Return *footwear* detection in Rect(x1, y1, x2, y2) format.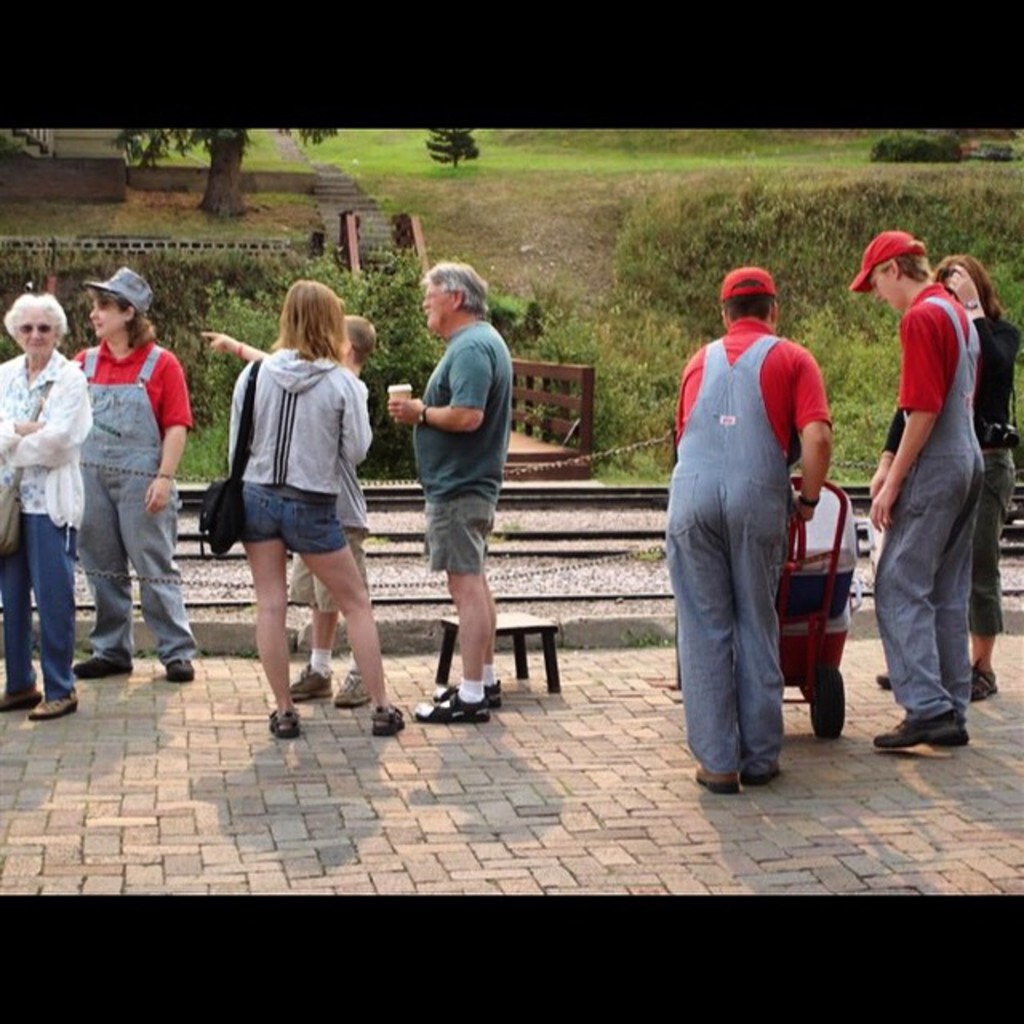
Rect(435, 678, 506, 712).
